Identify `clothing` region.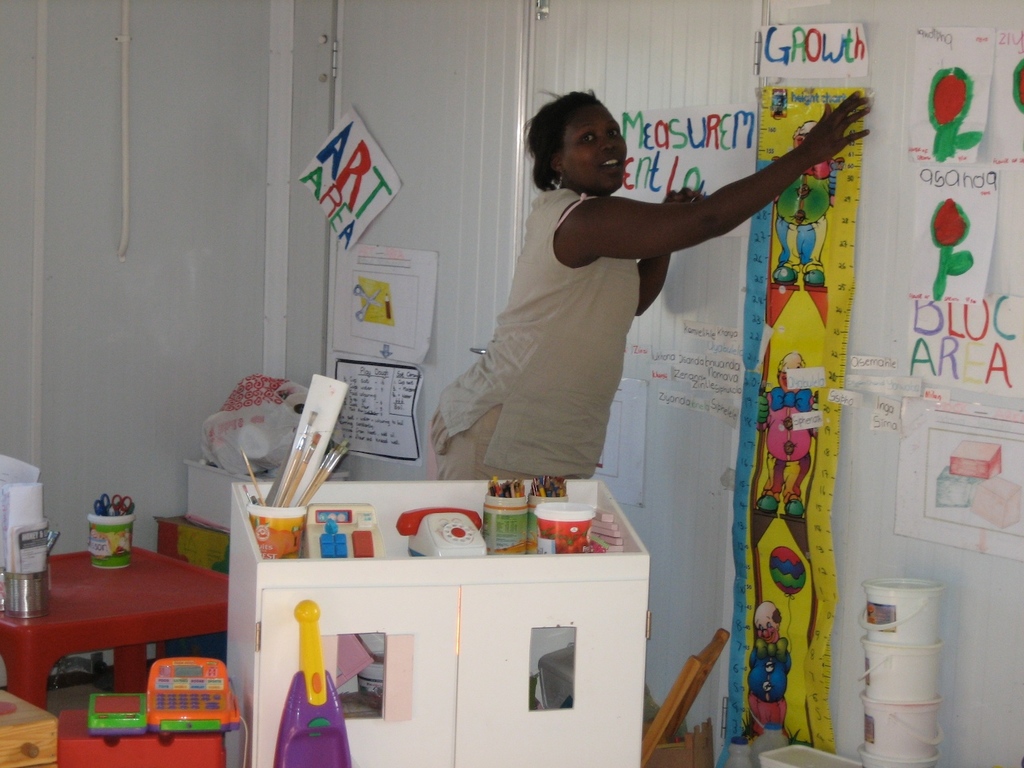
Region: locate(457, 143, 676, 482).
